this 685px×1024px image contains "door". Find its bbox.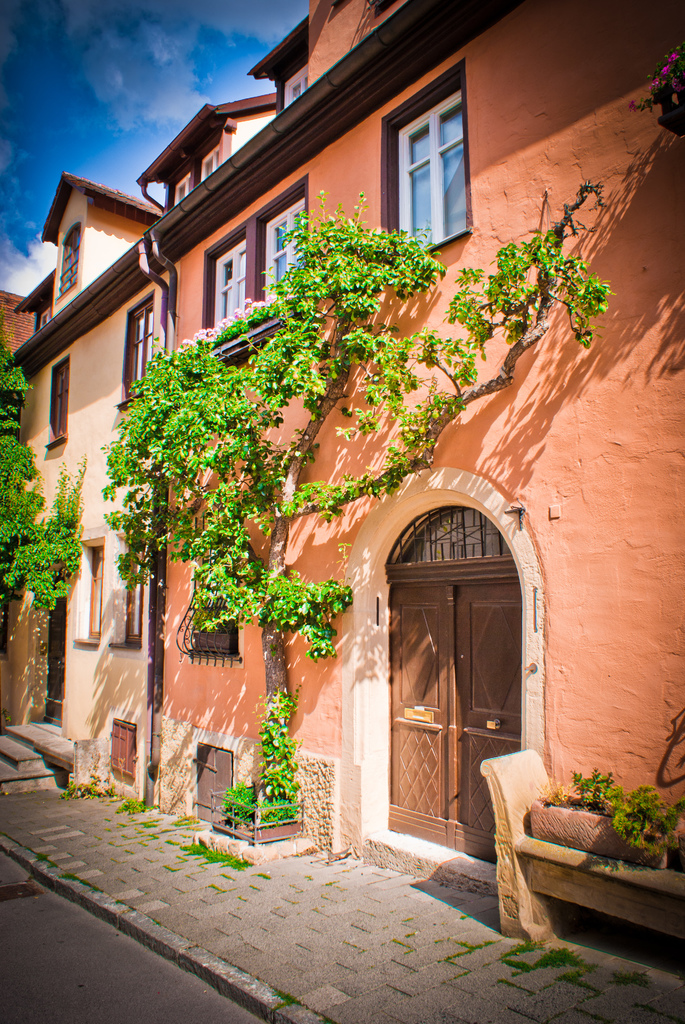
BBox(41, 564, 67, 732).
